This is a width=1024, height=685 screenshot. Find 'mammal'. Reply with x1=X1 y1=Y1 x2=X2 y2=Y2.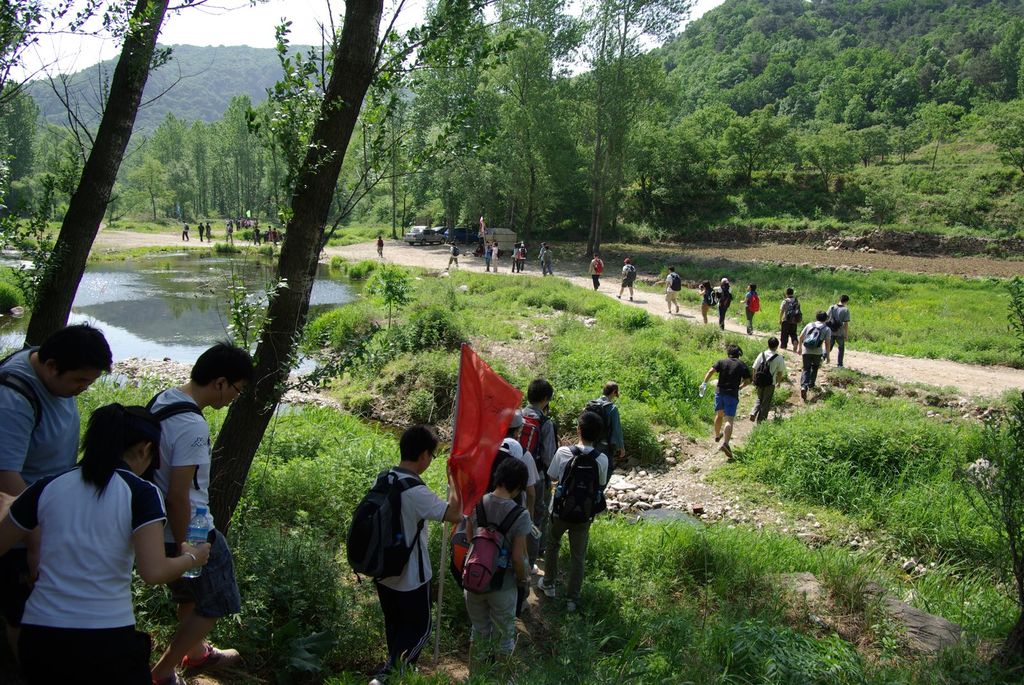
x1=665 y1=268 x2=680 y2=313.
